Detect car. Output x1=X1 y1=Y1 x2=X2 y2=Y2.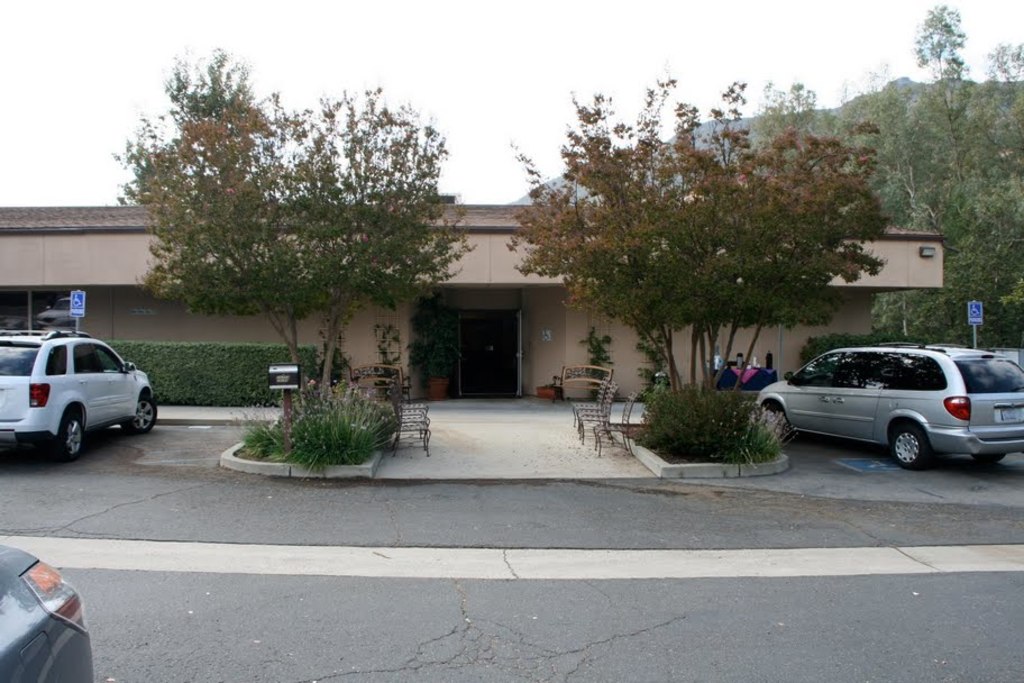
x1=0 y1=330 x2=159 y2=464.
